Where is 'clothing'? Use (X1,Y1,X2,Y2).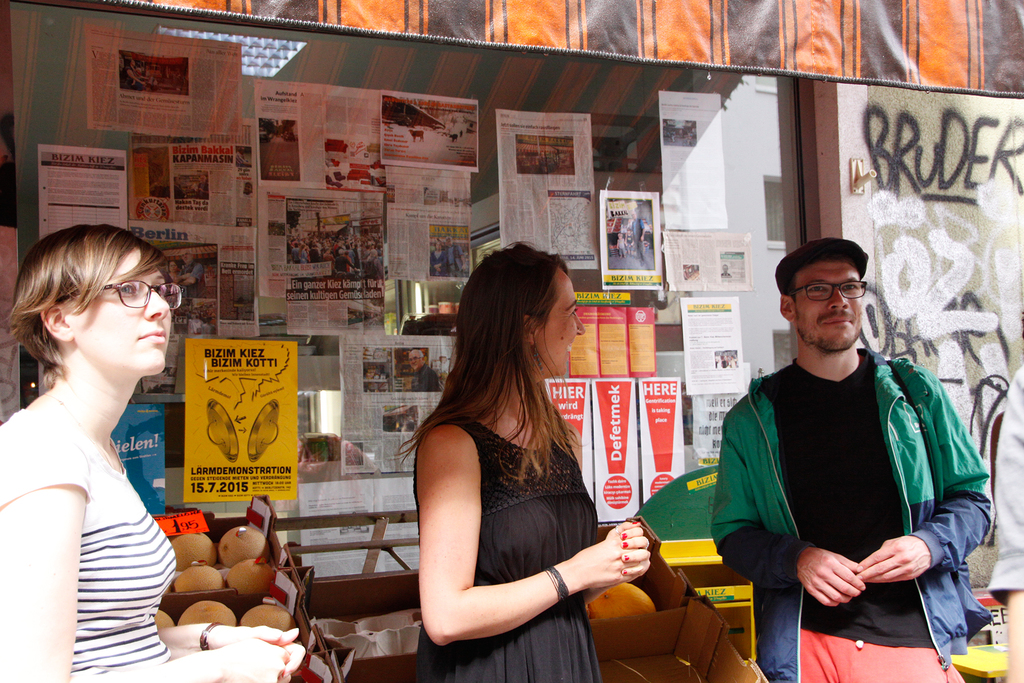
(410,409,609,682).
